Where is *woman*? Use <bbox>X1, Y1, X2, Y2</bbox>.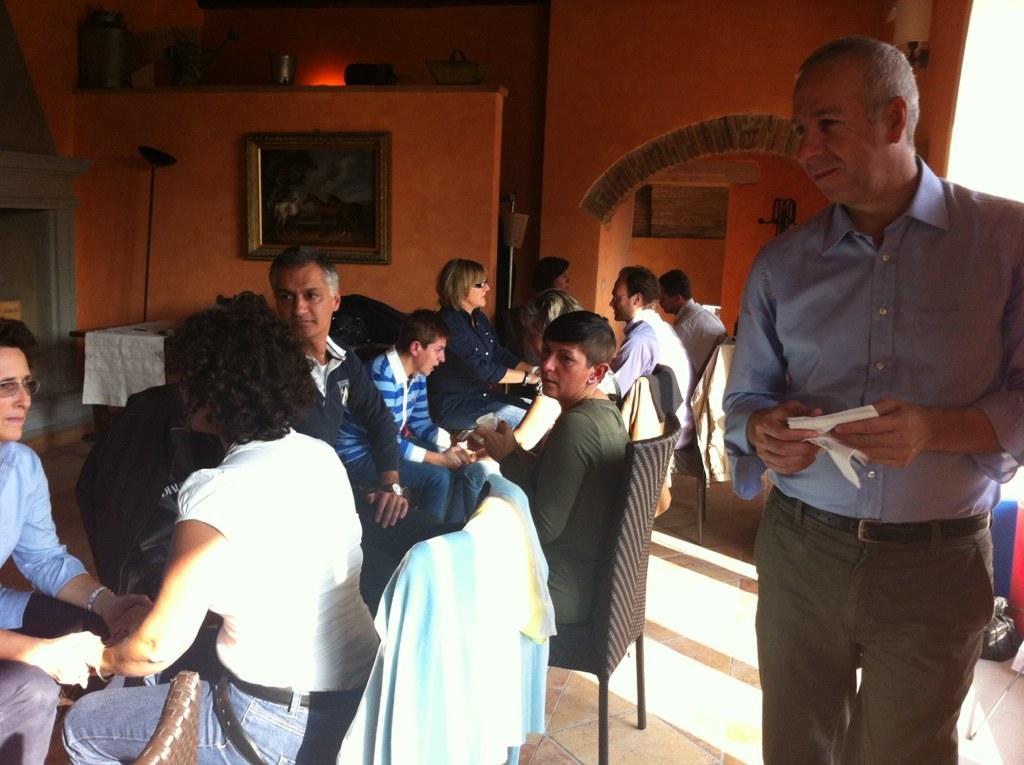
<bbox>0, 320, 154, 693</bbox>.
